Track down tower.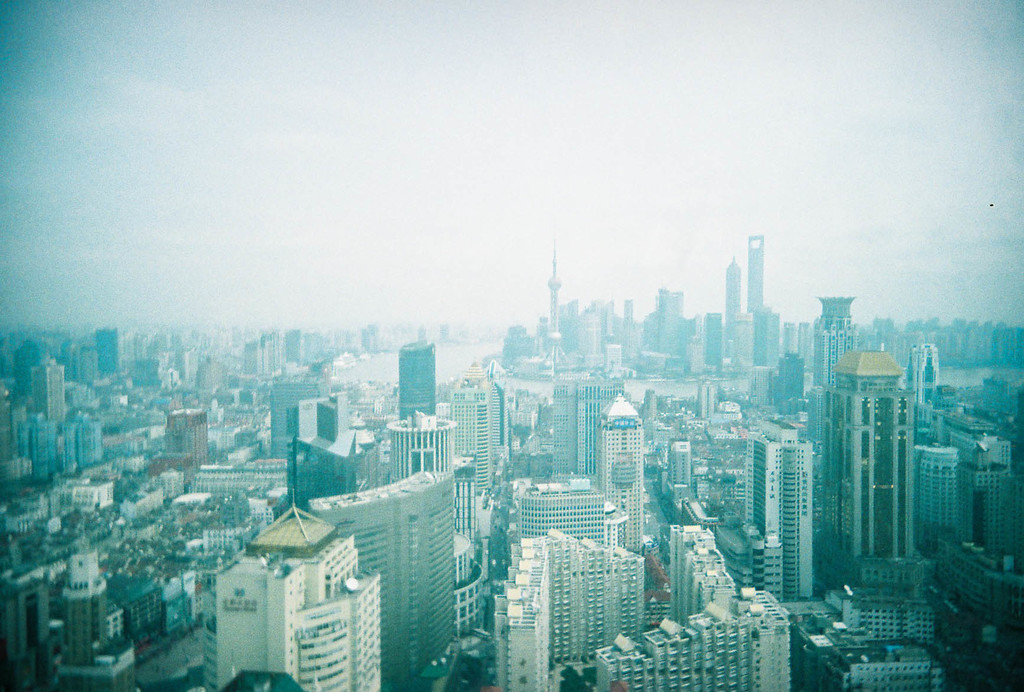
Tracked to (left=398, top=341, right=435, bottom=417).
